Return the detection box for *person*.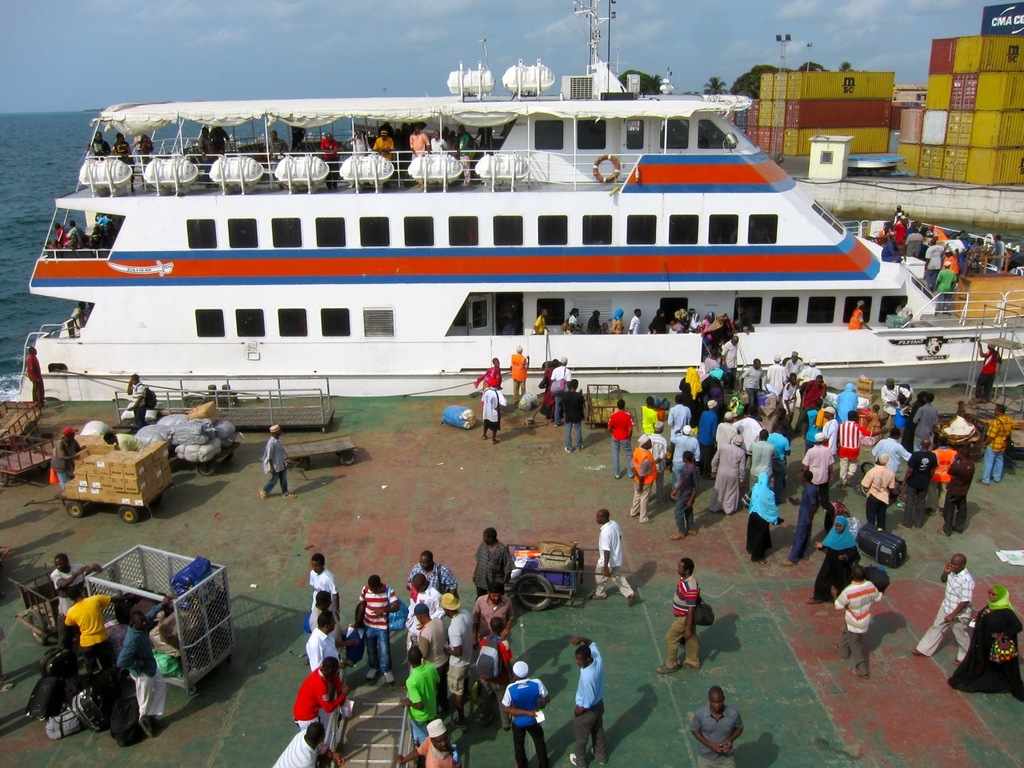
(346,126,378,177).
